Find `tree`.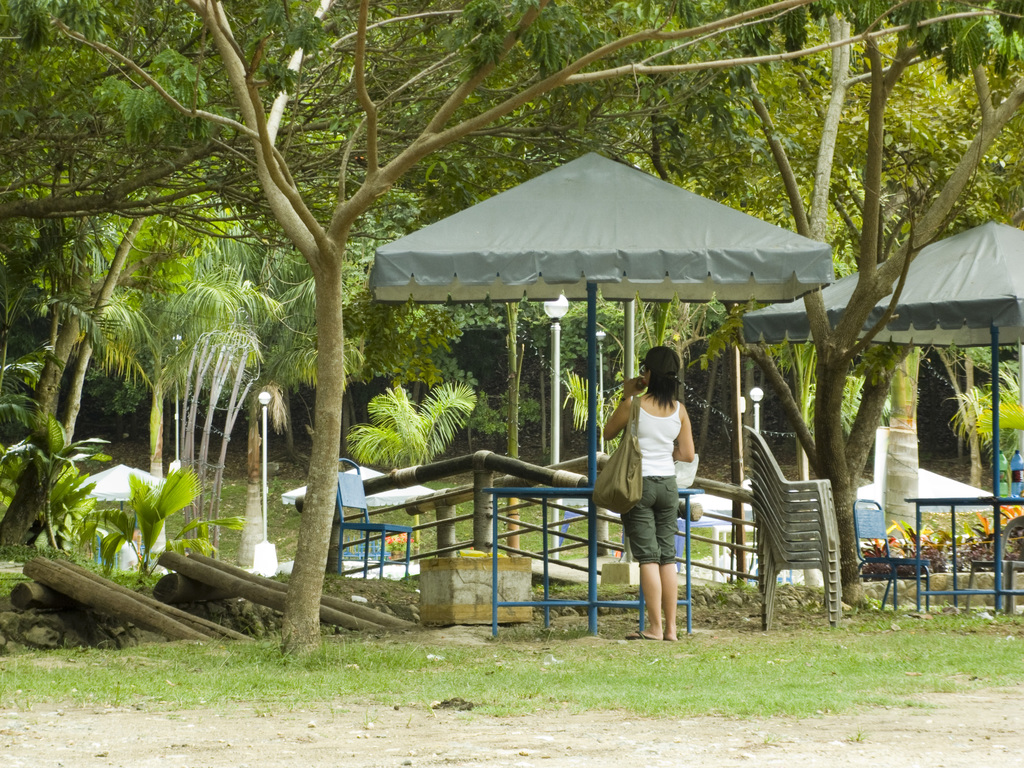
detection(765, 48, 990, 600).
